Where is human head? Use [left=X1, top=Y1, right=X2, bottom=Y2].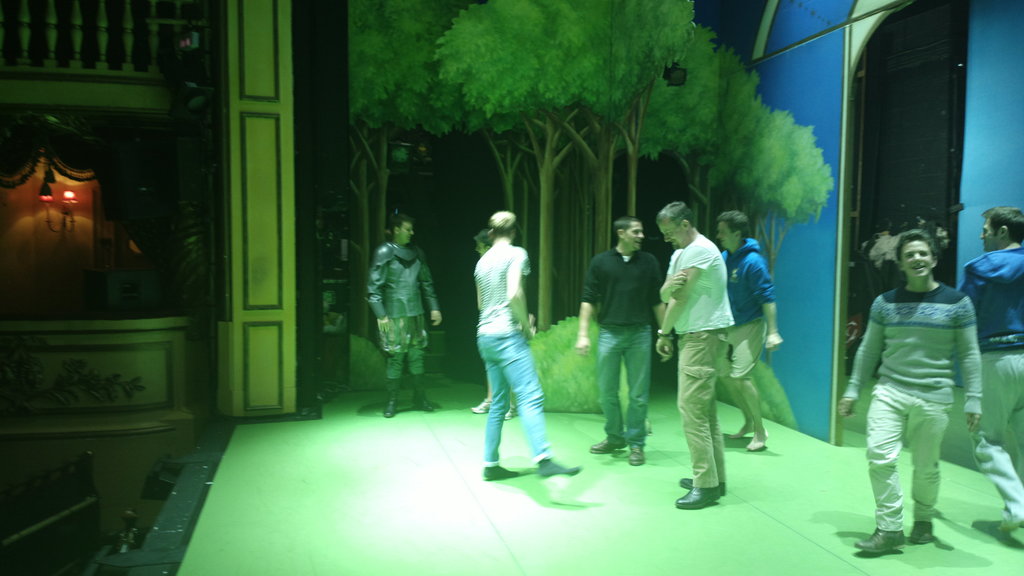
[left=981, top=205, right=1023, bottom=253].
